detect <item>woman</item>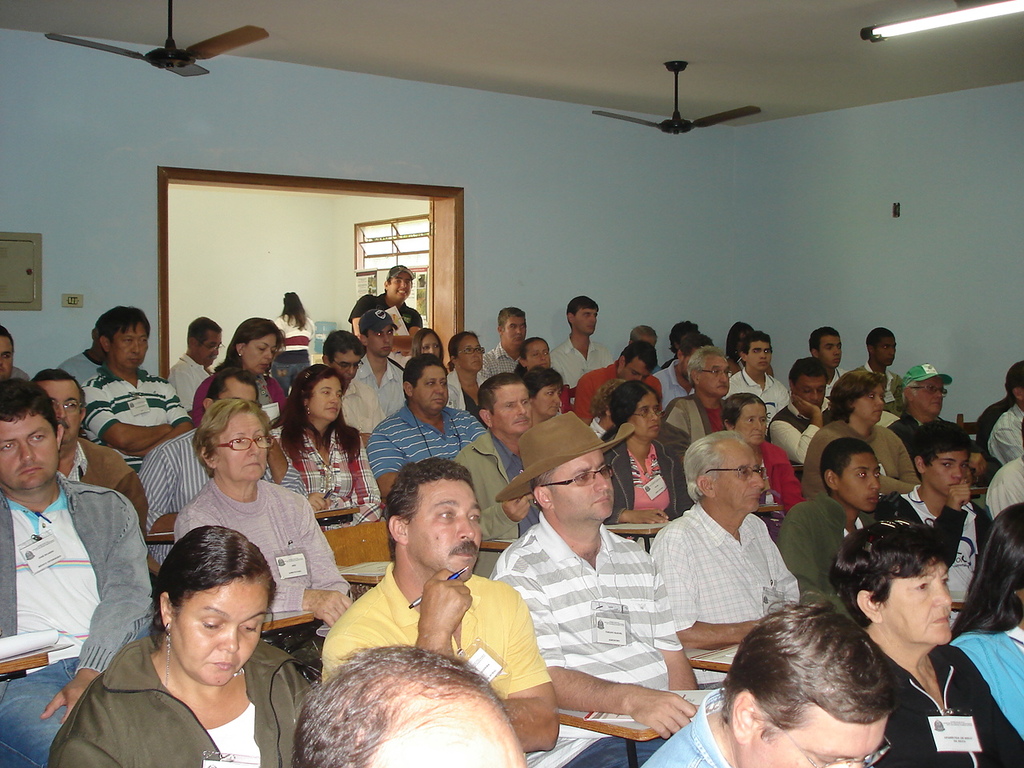
[444,330,494,431]
